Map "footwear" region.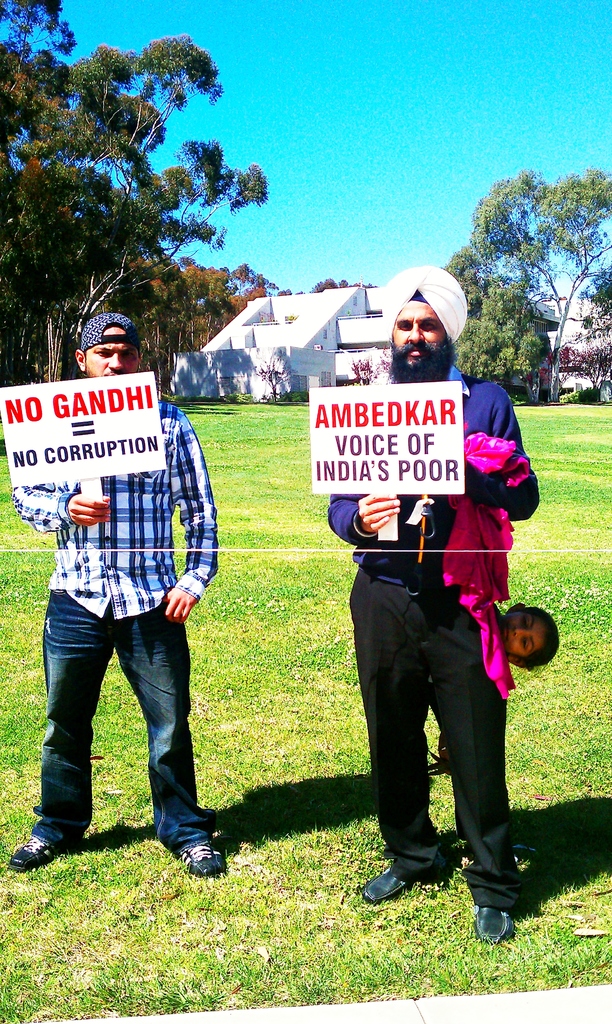
Mapped to l=476, t=907, r=513, b=945.
